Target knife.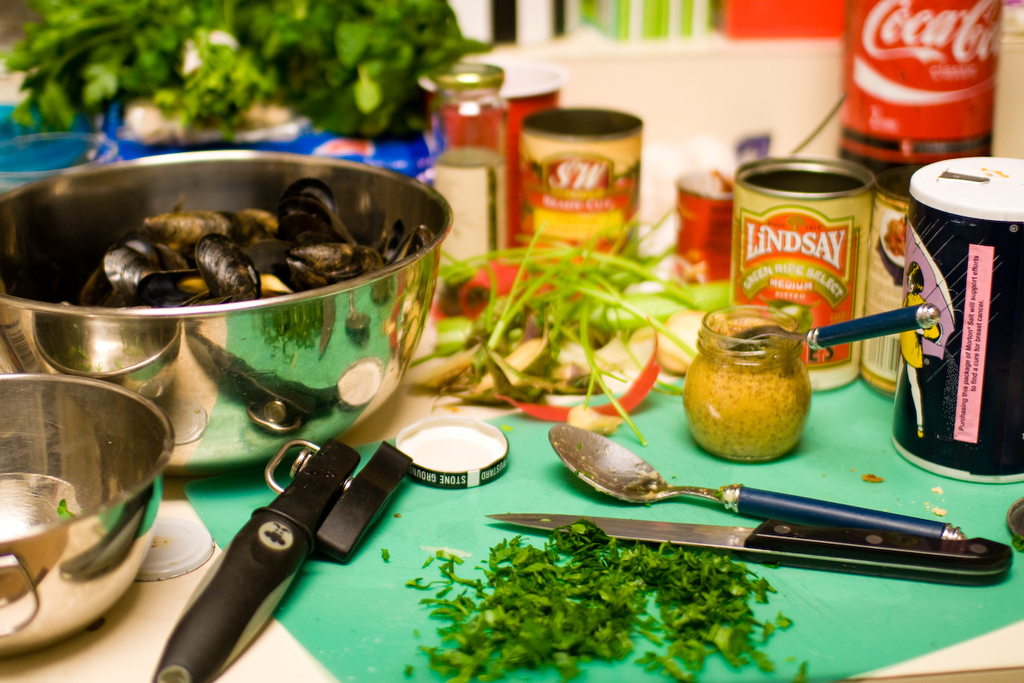
Target region: <region>487, 514, 1013, 588</region>.
